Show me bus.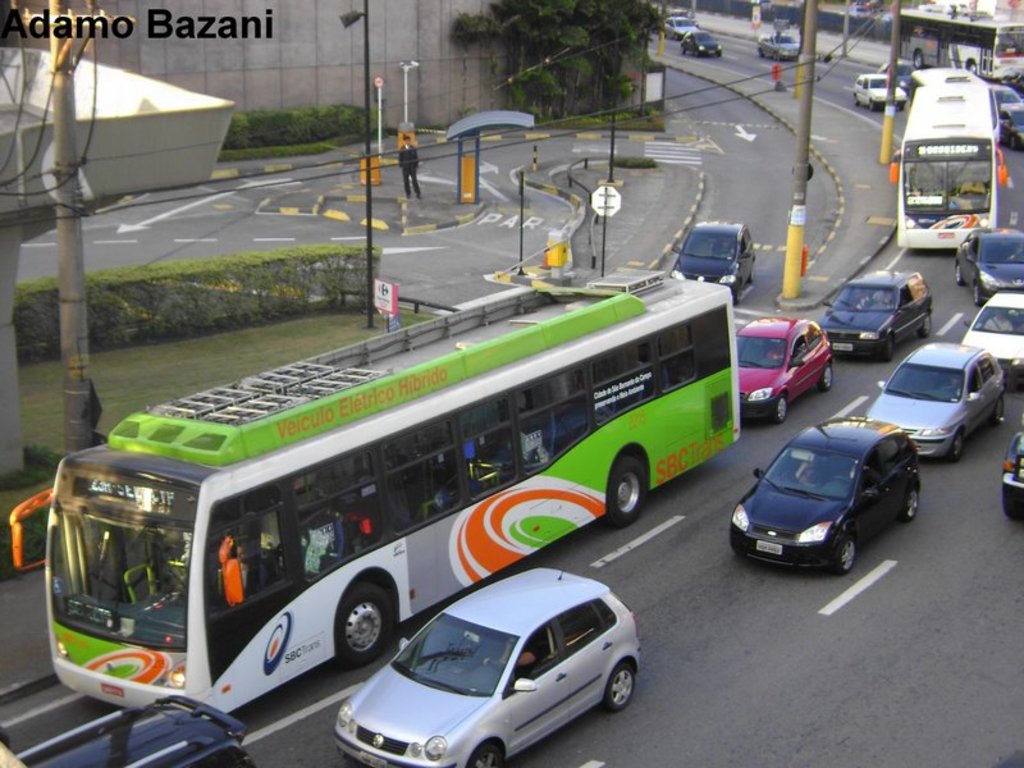
bus is here: (x1=905, y1=61, x2=980, y2=114).
